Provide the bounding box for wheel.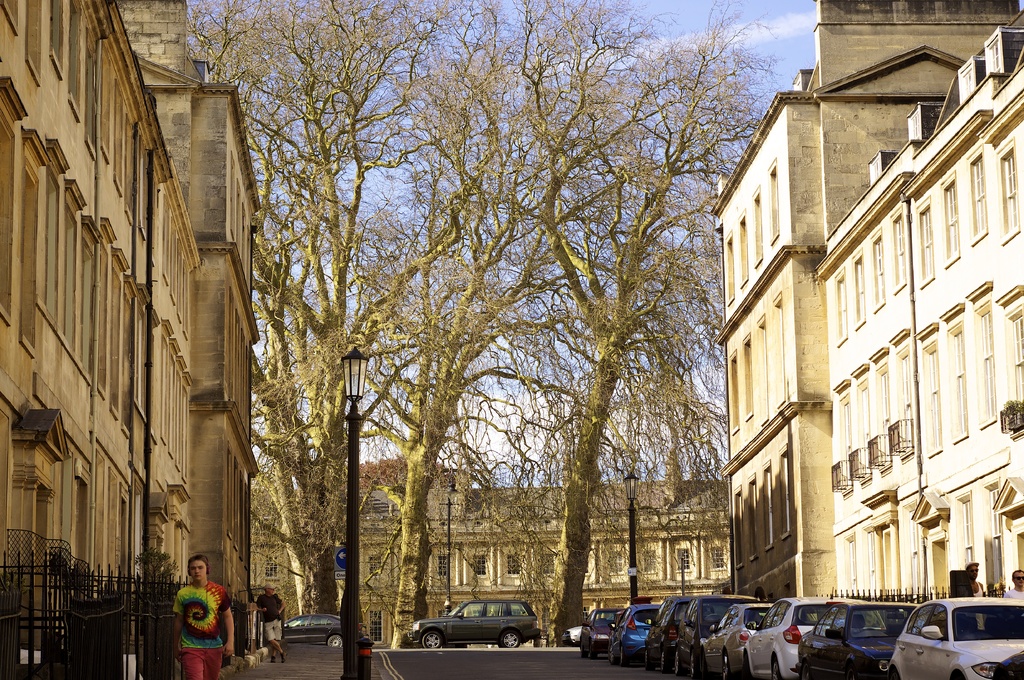
left=740, top=652, right=753, bottom=679.
